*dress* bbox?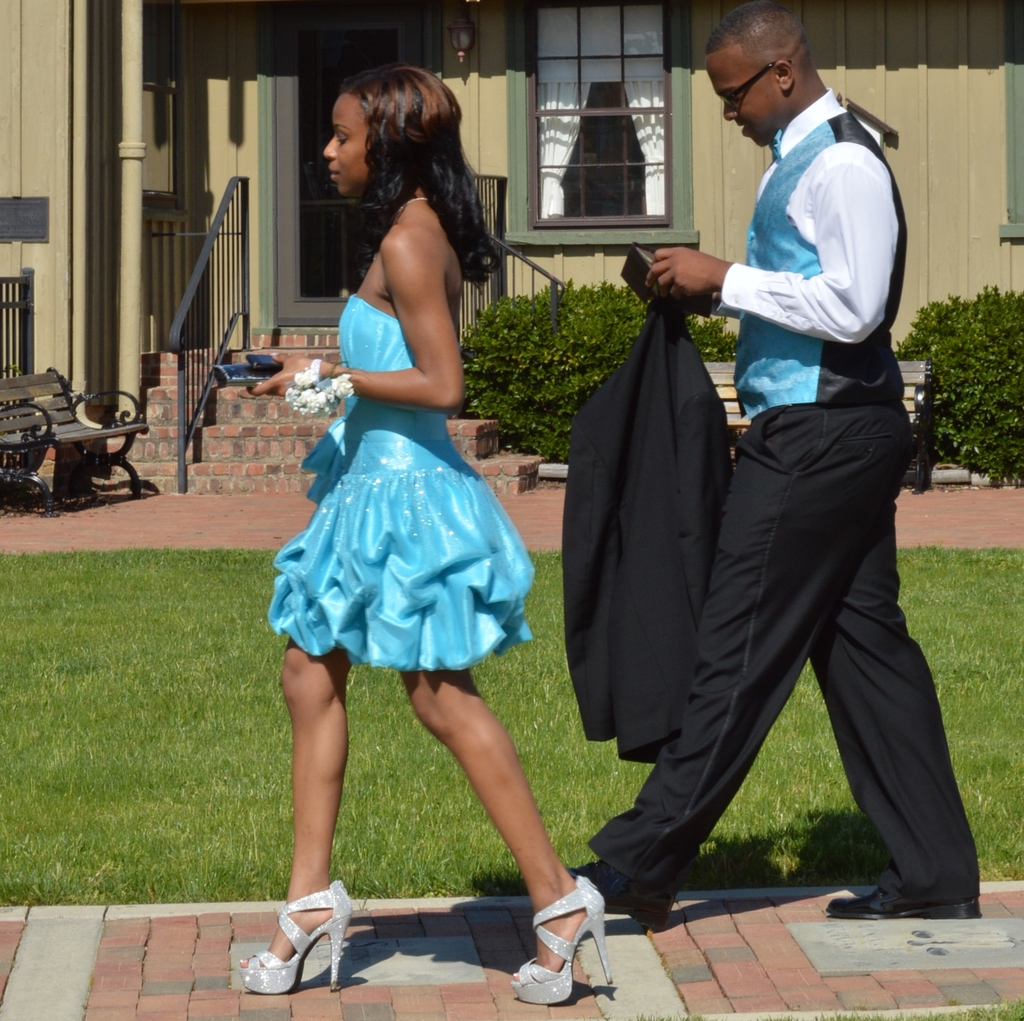
Rect(266, 295, 534, 670)
